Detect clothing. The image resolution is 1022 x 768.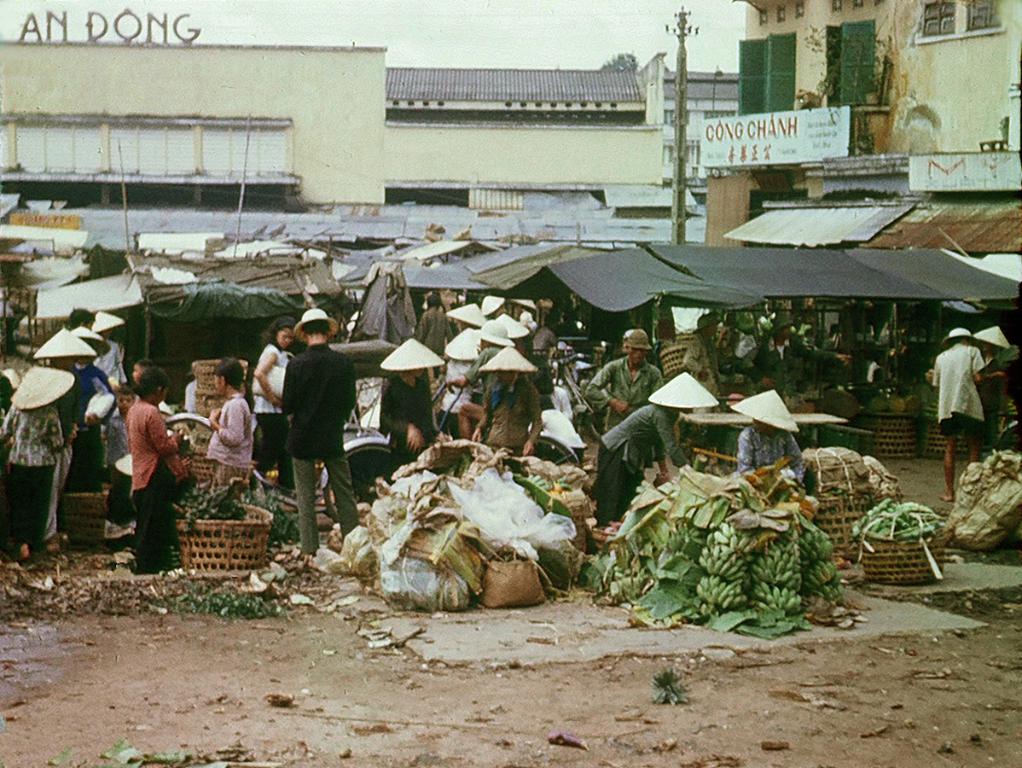
(102, 413, 134, 519).
